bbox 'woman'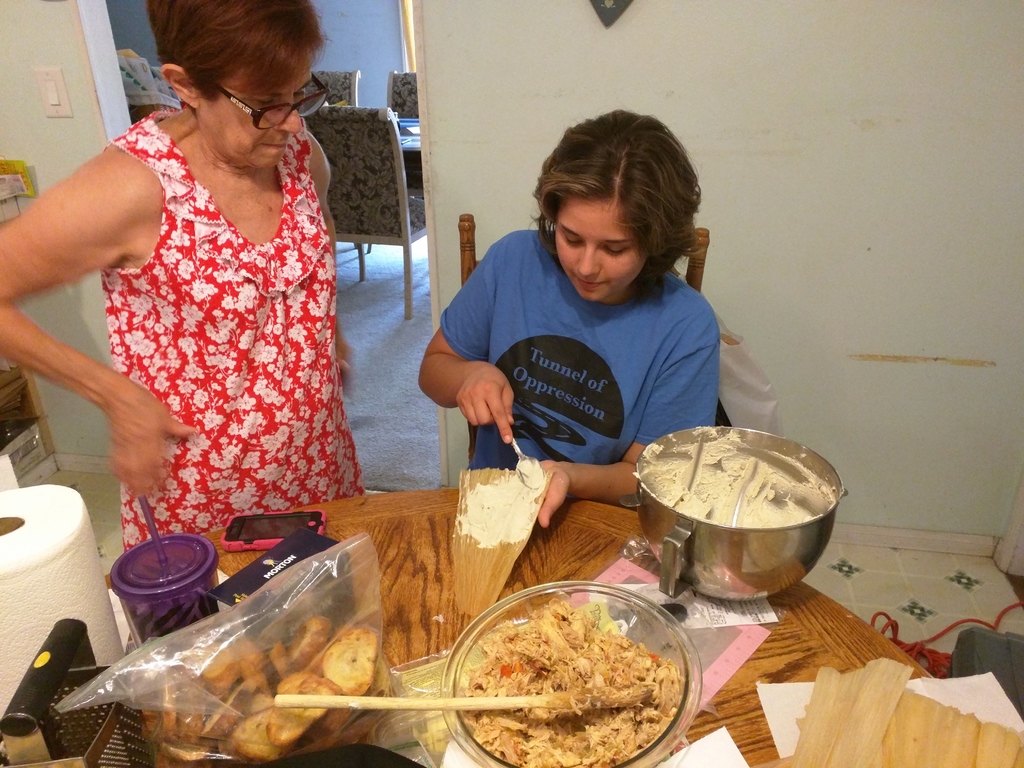
l=49, t=0, r=367, b=567
